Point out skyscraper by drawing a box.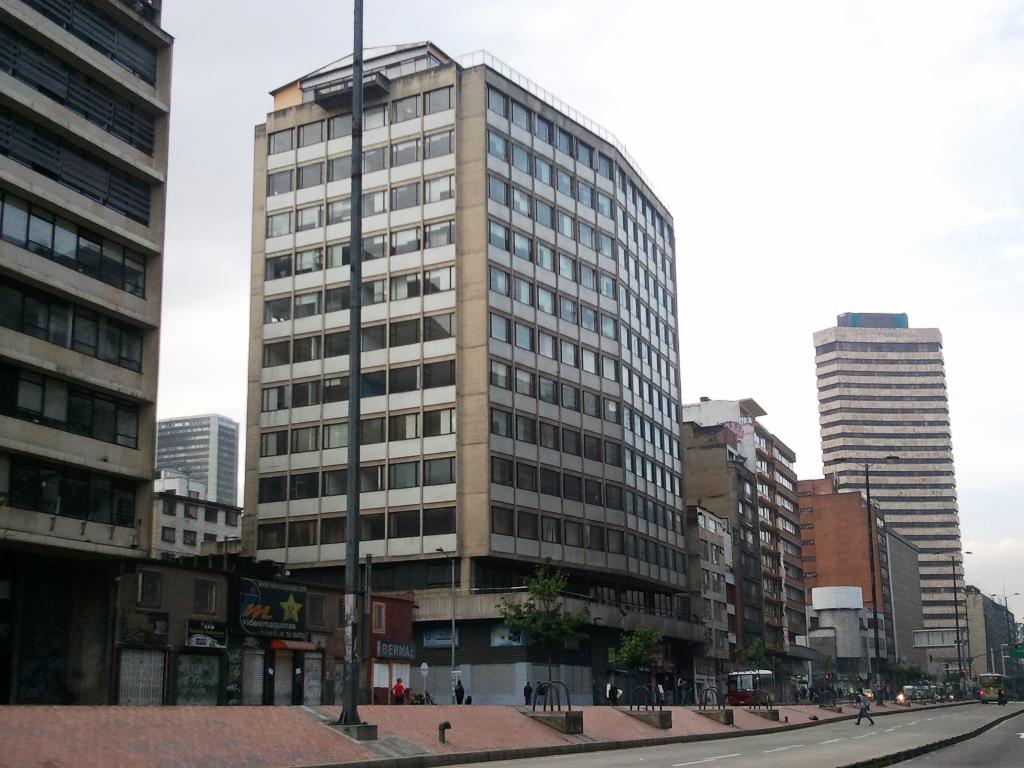
bbox(254, 26, 718, 674).
